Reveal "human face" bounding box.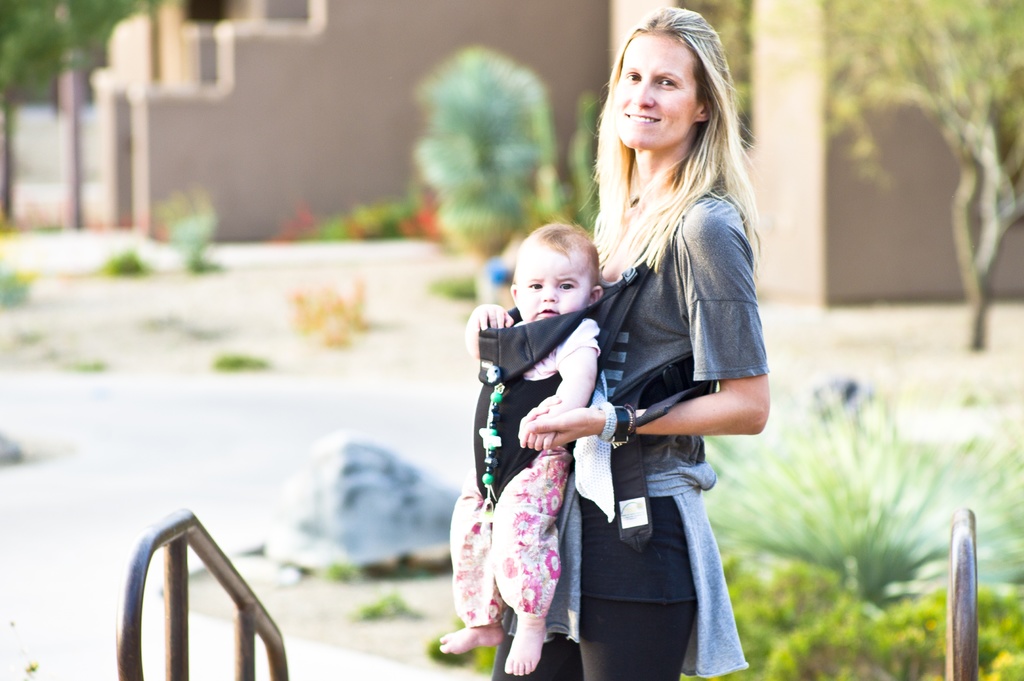
Revealed: l=514, t=246, r=593, b=323.
